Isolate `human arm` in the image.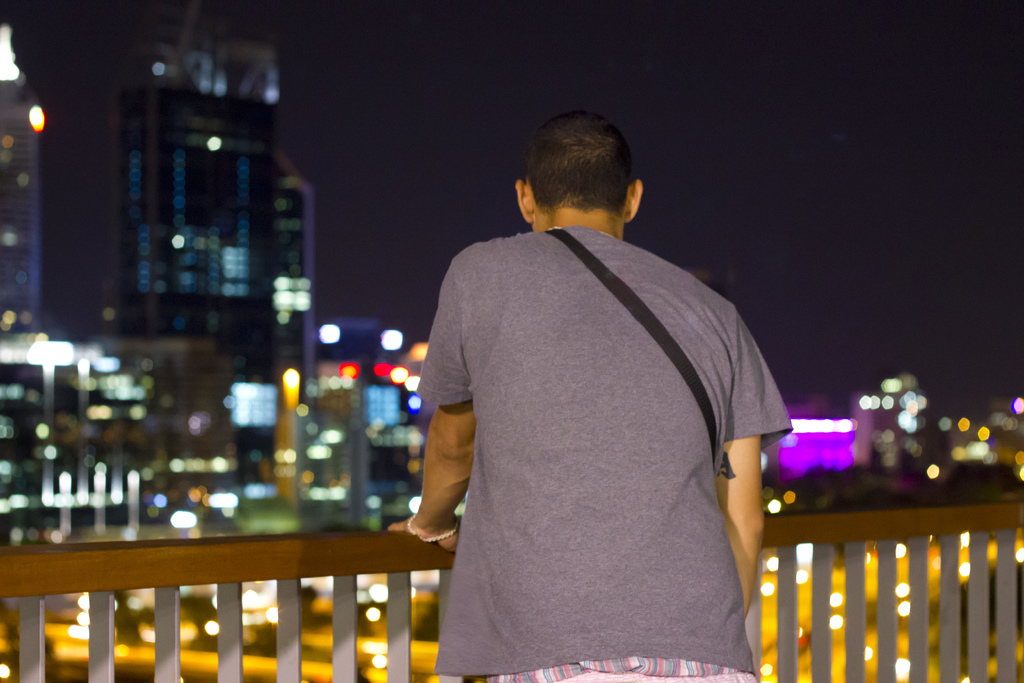
Isolated region: <region>703, 313, 783, 639</region>.
